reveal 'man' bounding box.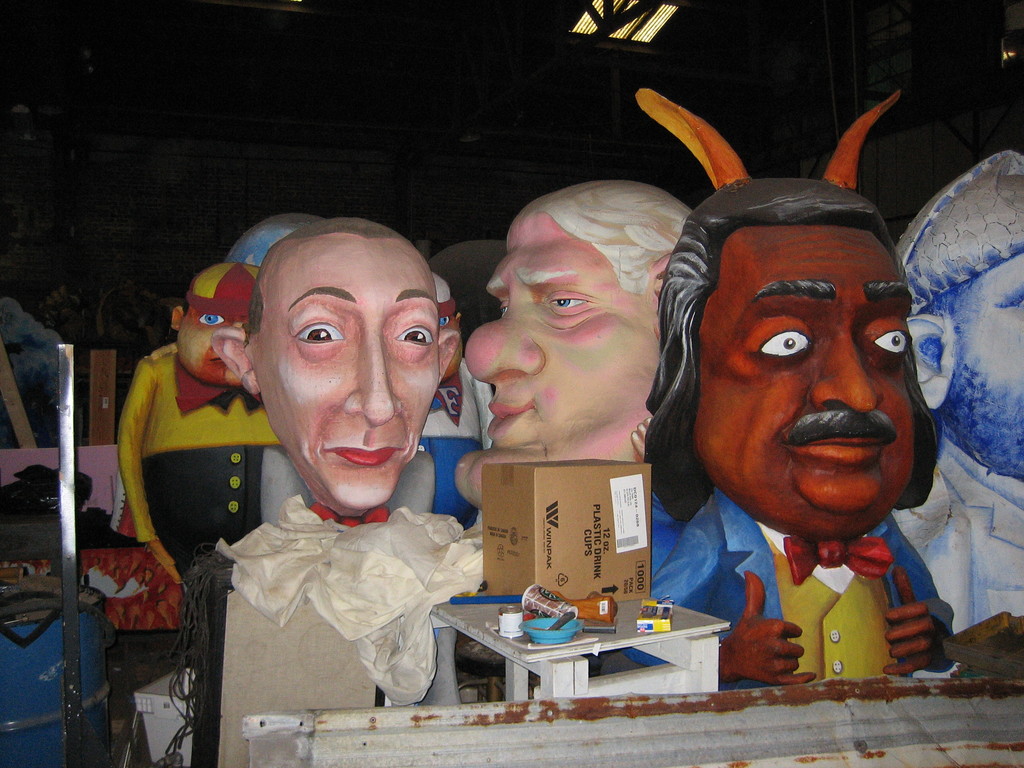
Revealed: {"left": 118, "top": 263, "right": 260, "bottom": 542}.
